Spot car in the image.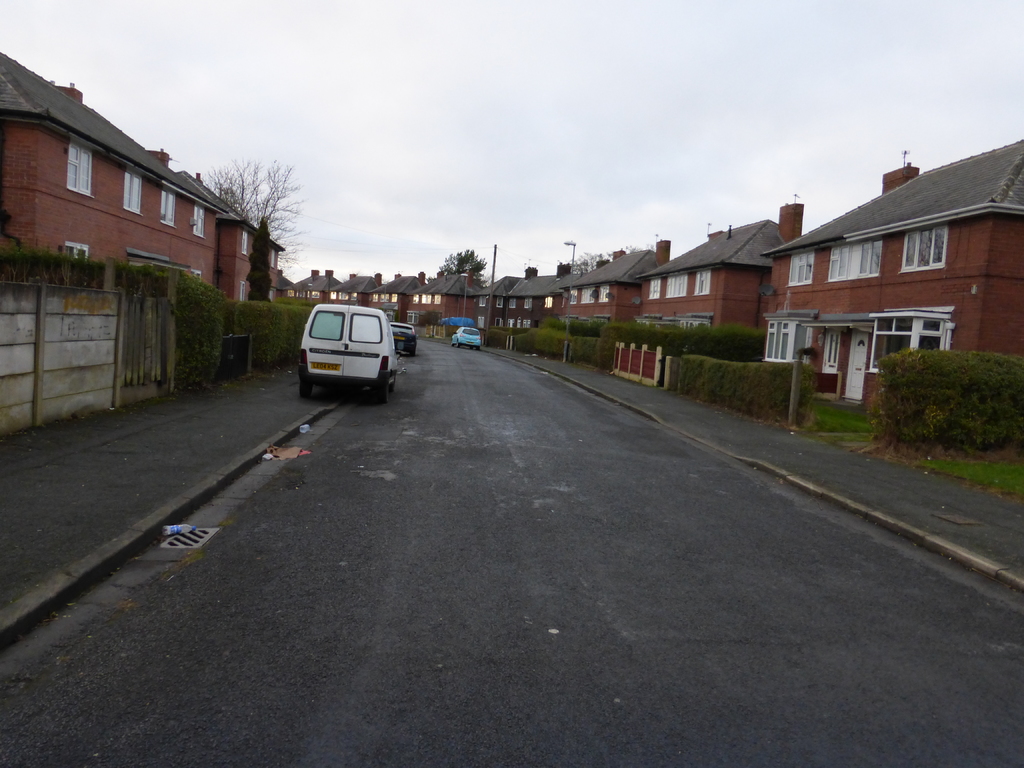
car found at Rect(388, 320, 416, 356).
